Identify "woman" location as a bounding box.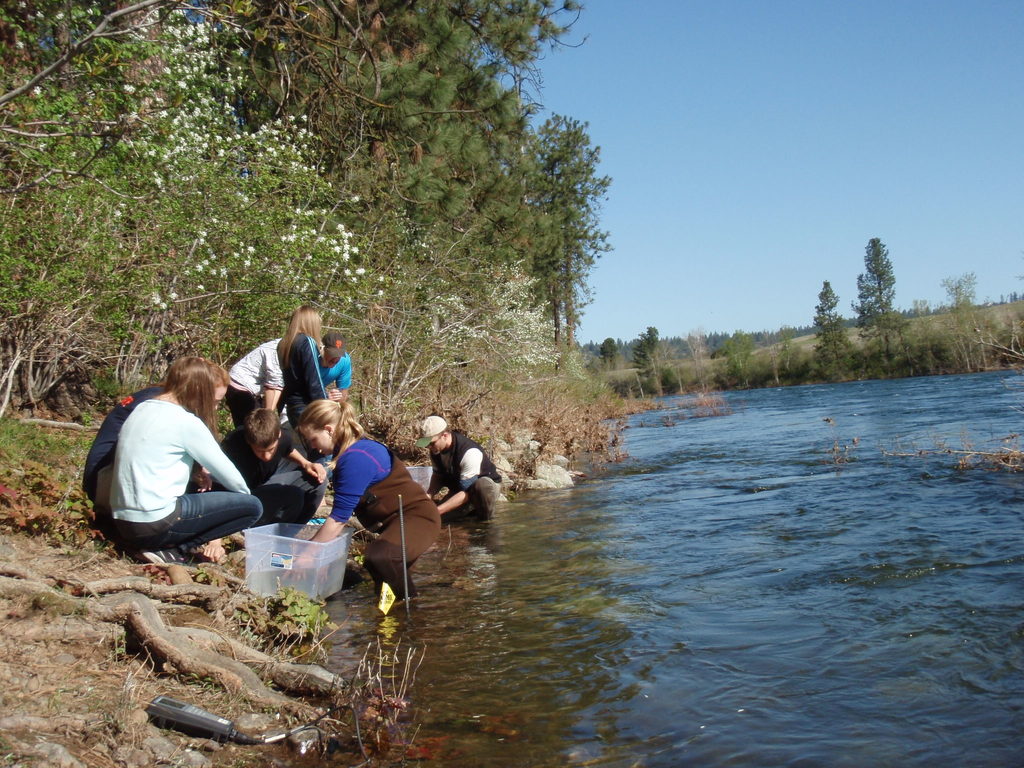
x1=276, y1=397, x2=444, y2=622.
